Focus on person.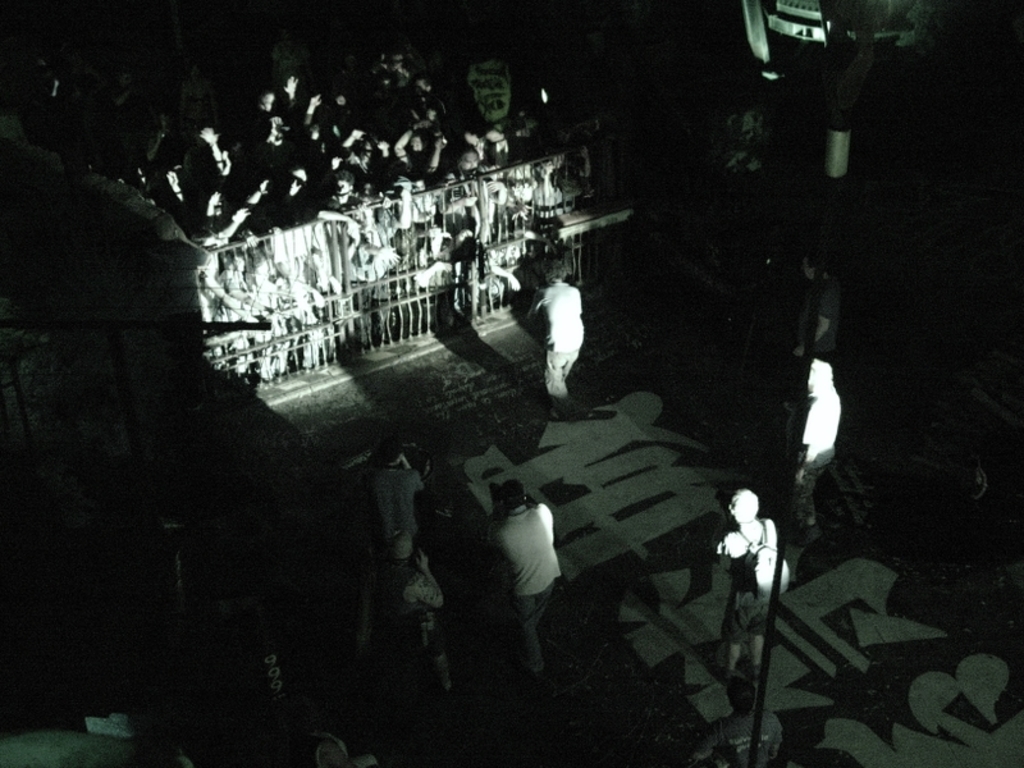
Focused at bbox=(305, 724, 379, 767).
